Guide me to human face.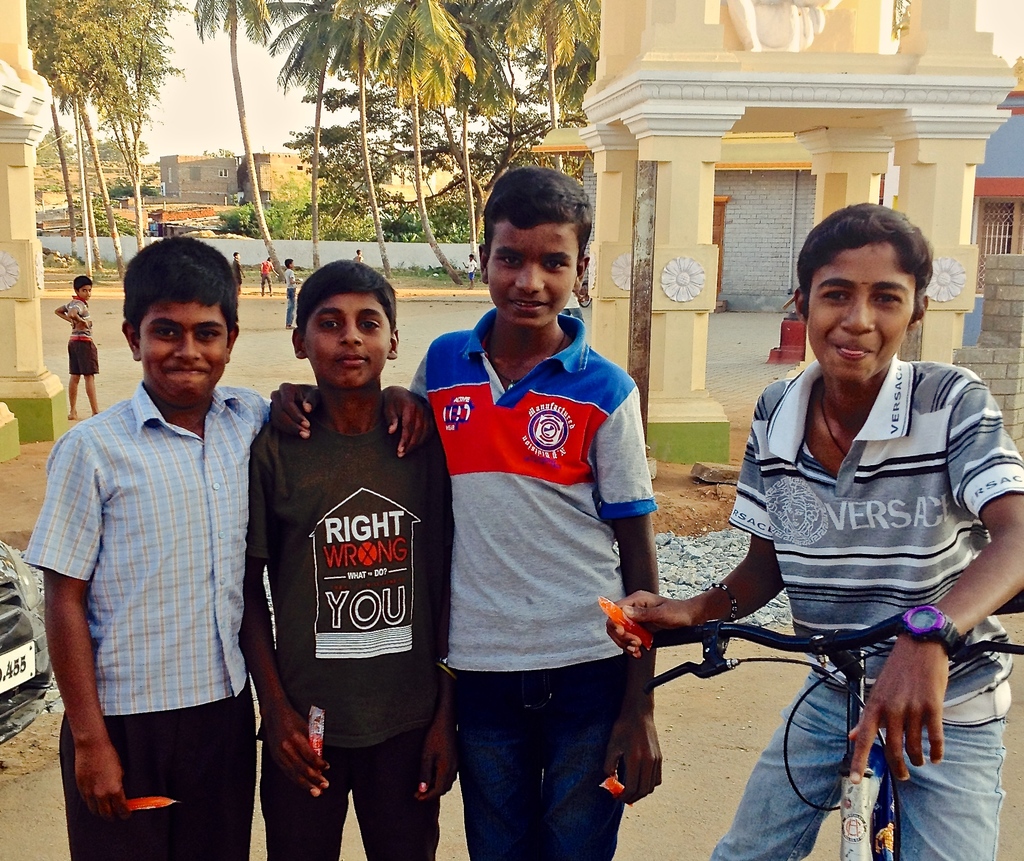
Guidance: (804,246,915,380).
